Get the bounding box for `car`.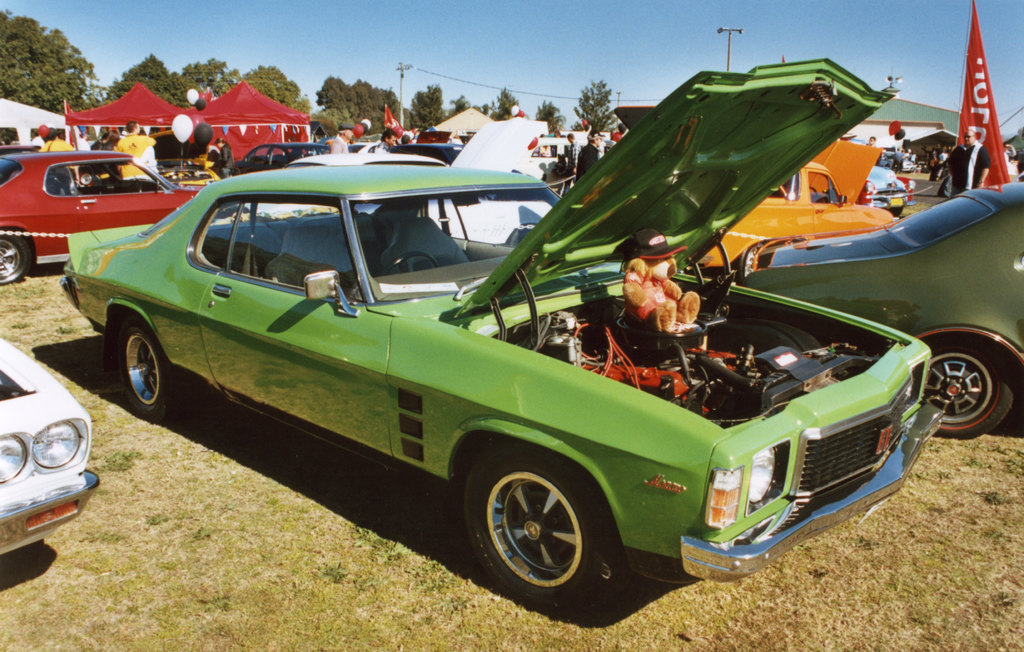
rect(744, 161, 1011, 441).
